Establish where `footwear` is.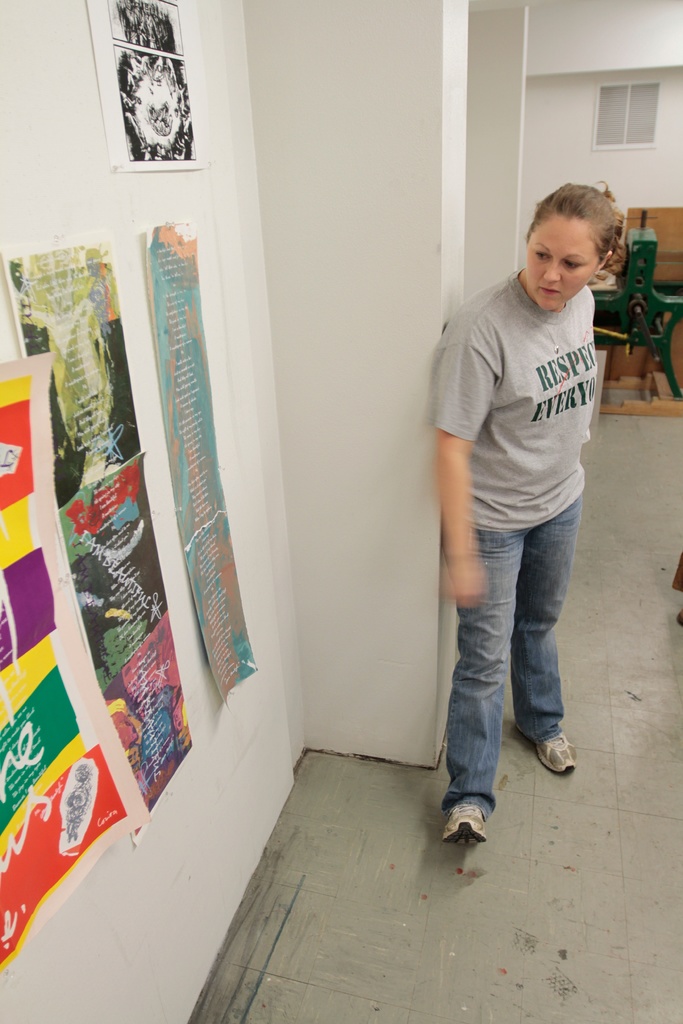
Established at (514, 726, 575, 776).
